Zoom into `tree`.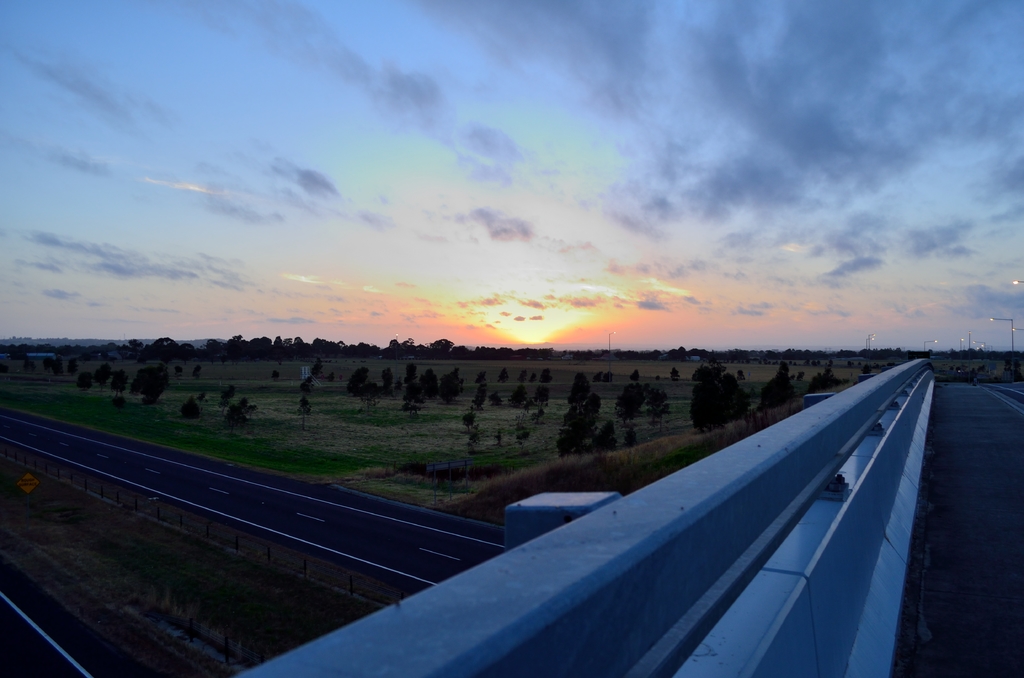
Zoom target: detection(361, 381, 379, 415).
